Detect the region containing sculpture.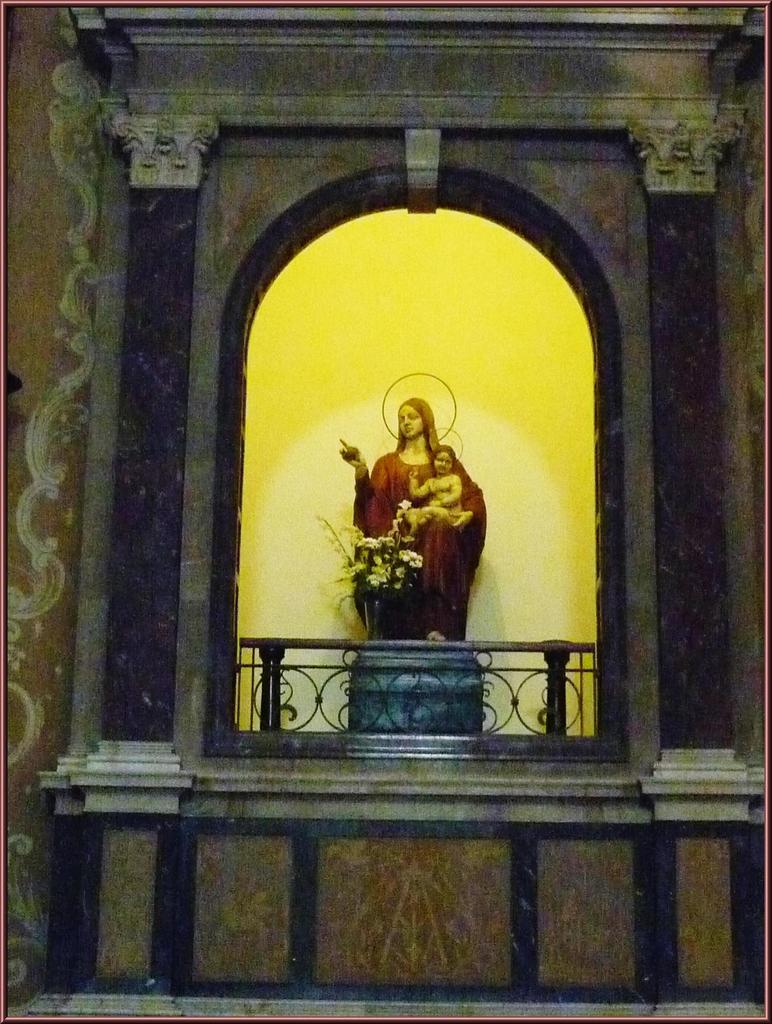
left=321, top=358, right=503, bottom=664.
